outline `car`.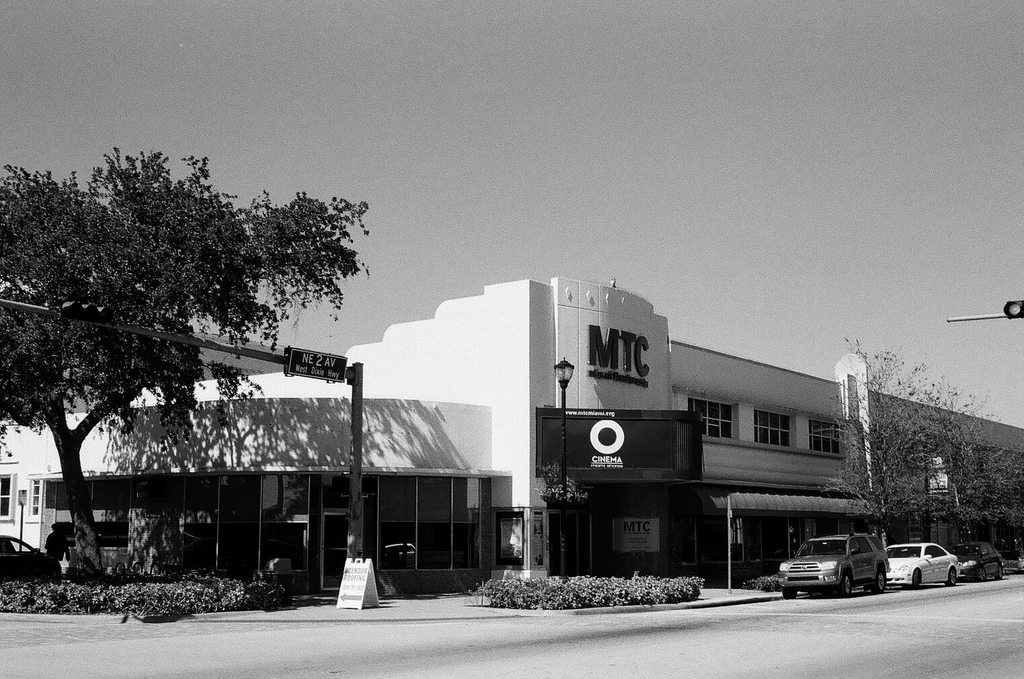
Outline: [775,530,890,602].
